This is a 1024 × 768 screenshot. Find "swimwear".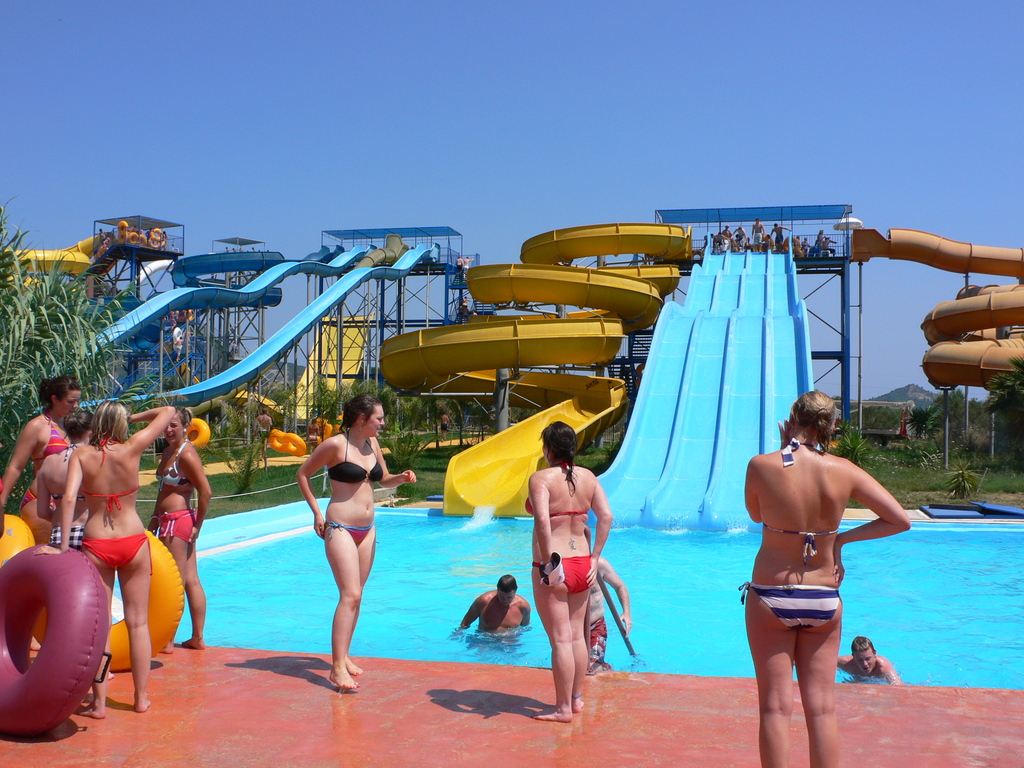
Bounding box: 157:509:196:545.
